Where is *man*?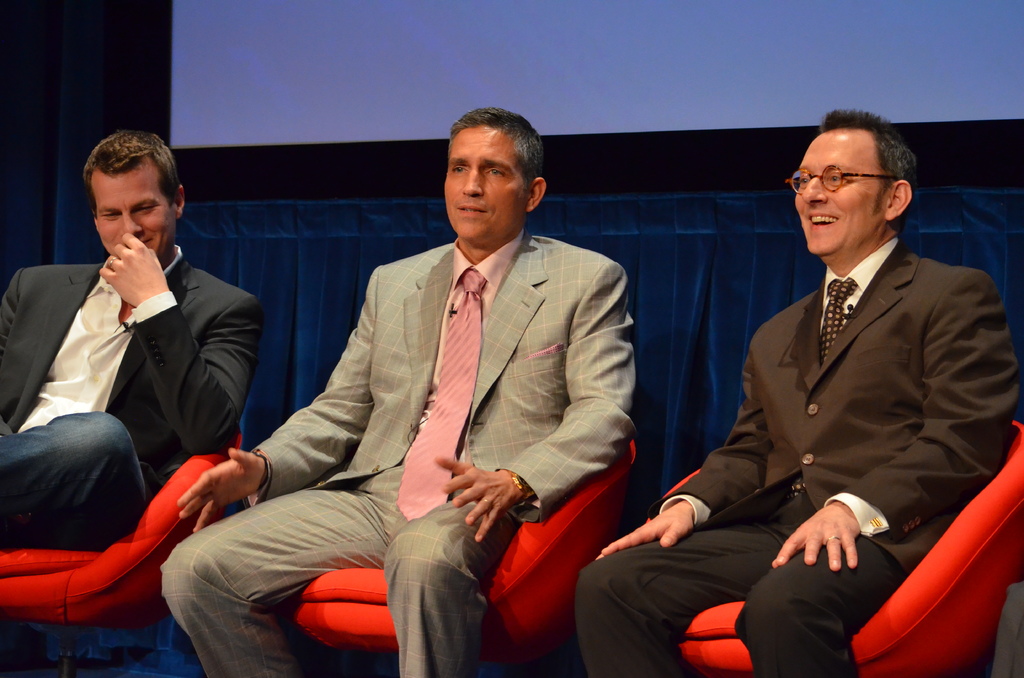
l=682, t=98, r=1005, b=677.
